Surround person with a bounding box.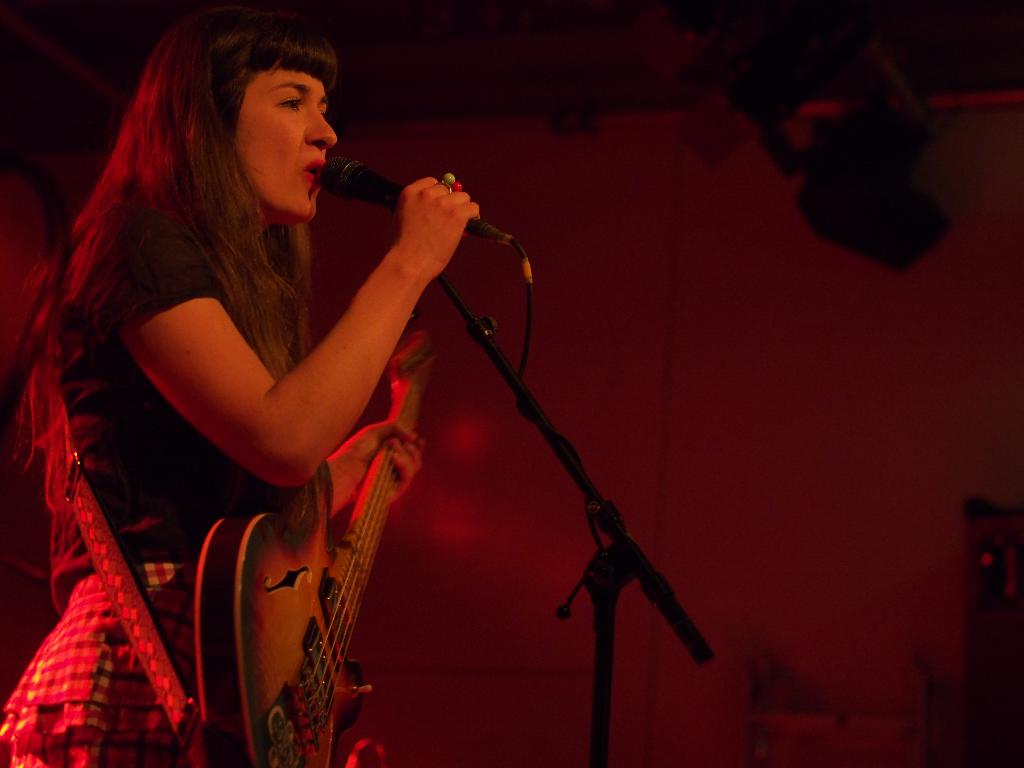
(x1=53, y1=24, x2=467, y2=761).
